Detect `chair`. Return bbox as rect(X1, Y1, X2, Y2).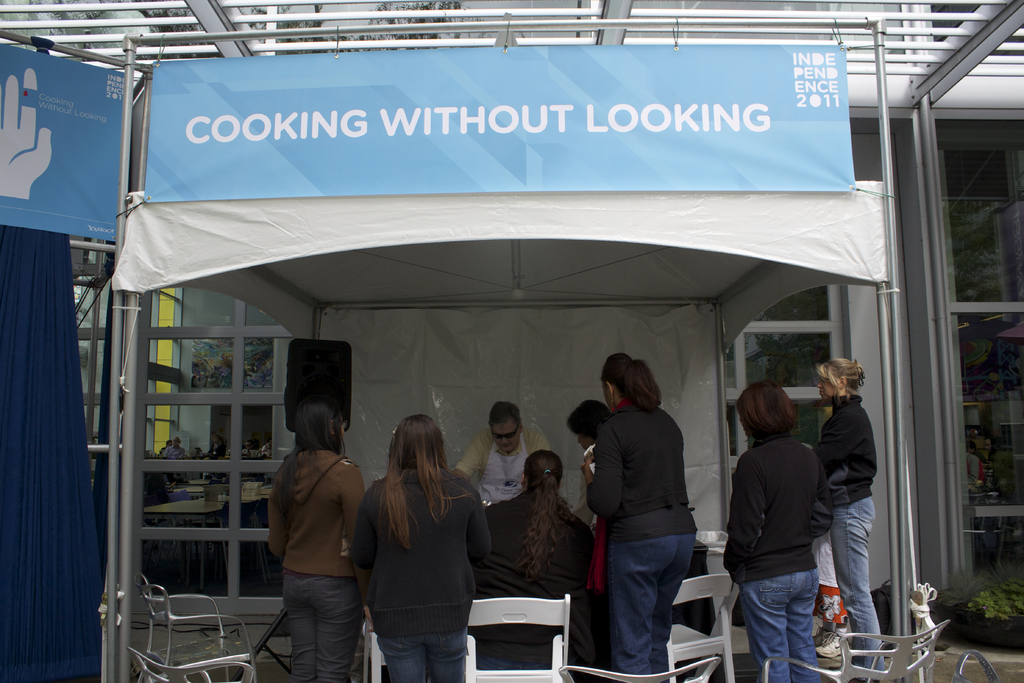
rect(763, 614, 948, 682).
